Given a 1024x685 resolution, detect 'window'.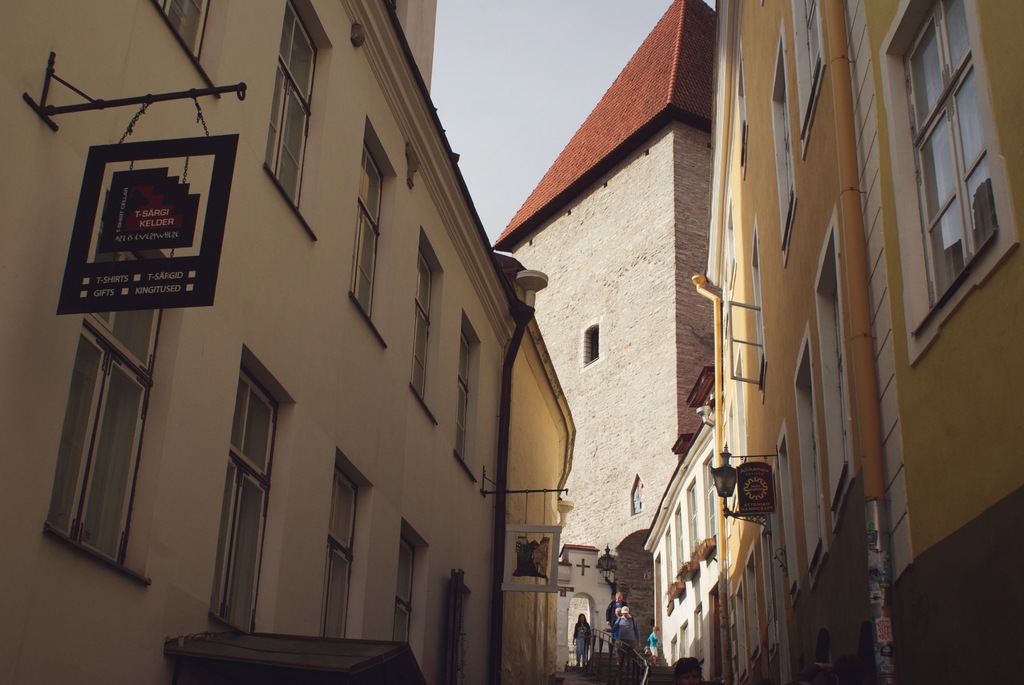
{"x1": 159, "y1": 1, "x2": 488, "y2": 476}.
